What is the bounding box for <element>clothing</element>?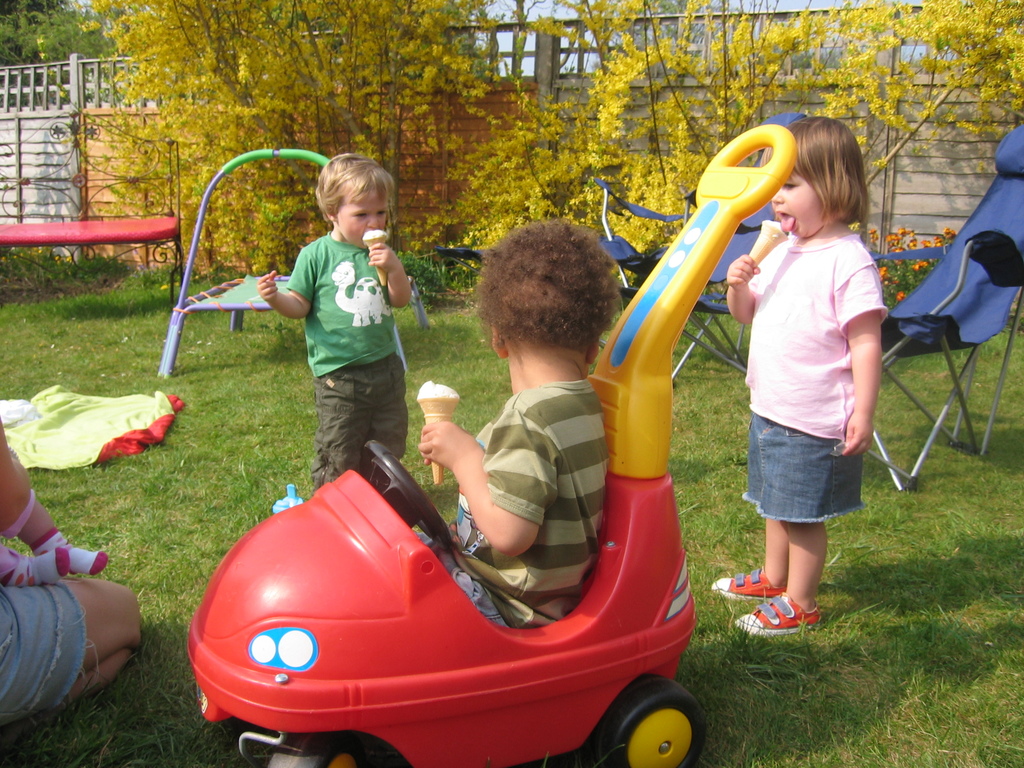
<region>742, 214, 890, 531</region>.
